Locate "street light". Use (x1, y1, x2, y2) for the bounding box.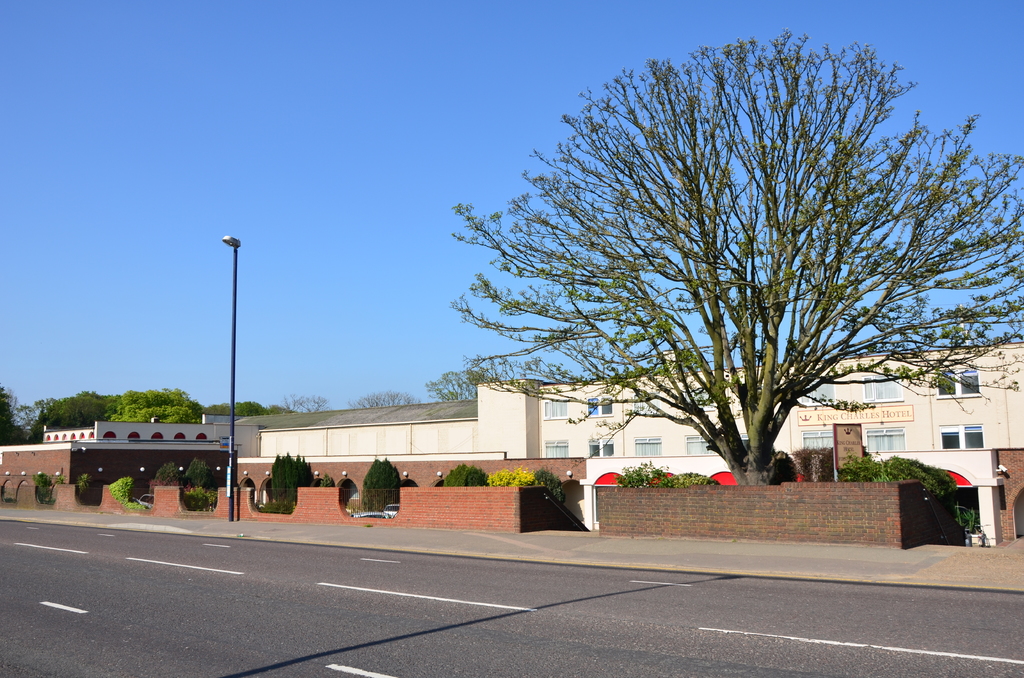
(225, 238, 246, 515).
